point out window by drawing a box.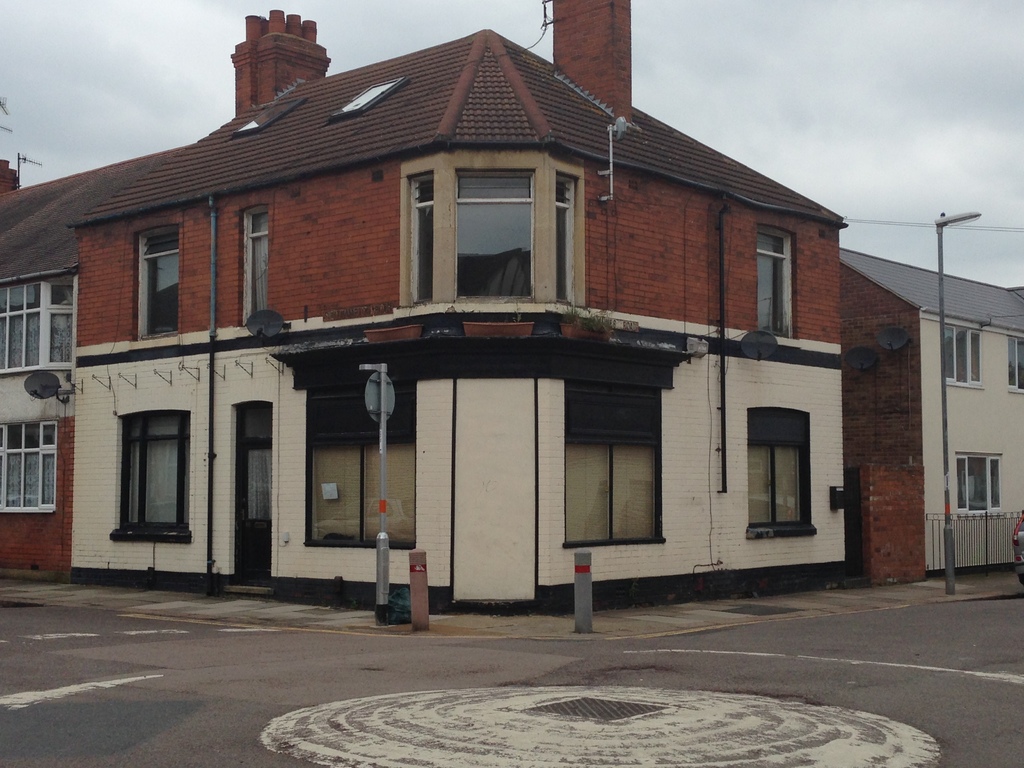
x1=1005, y1=333, x2=1023, y2=392.
